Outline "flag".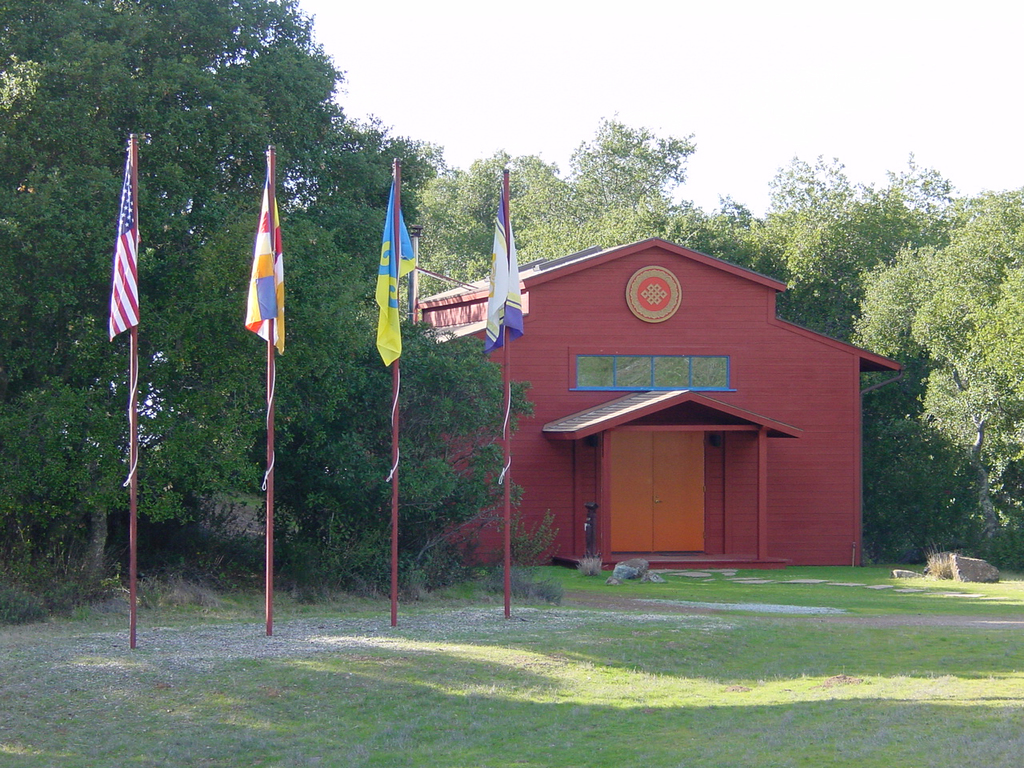
Outline: [482,168,528,354].
